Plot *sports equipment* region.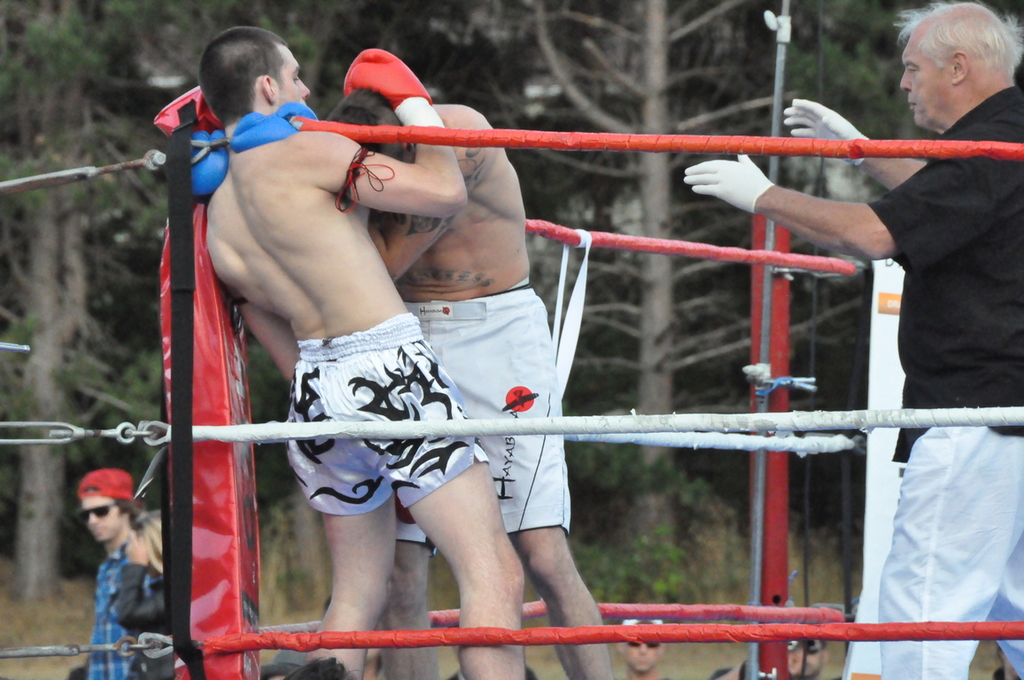
Plotted at Rect(342, 46, 446, 129).
